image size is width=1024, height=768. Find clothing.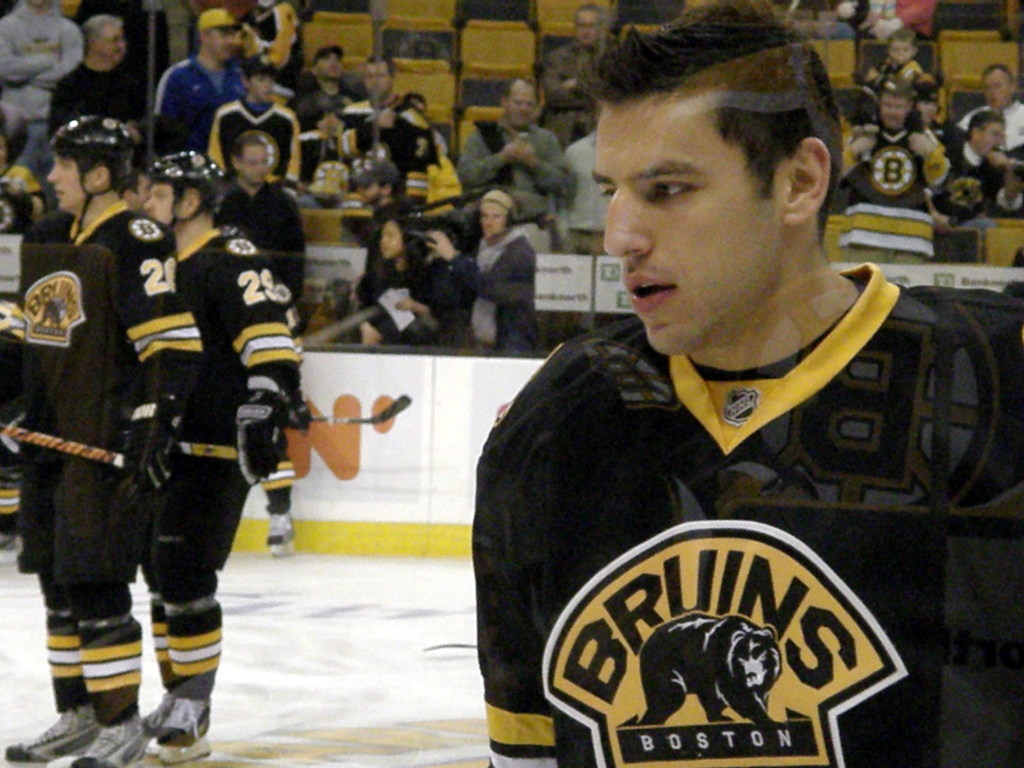
[x1=321, y1=97, x2=449, y2=196].
